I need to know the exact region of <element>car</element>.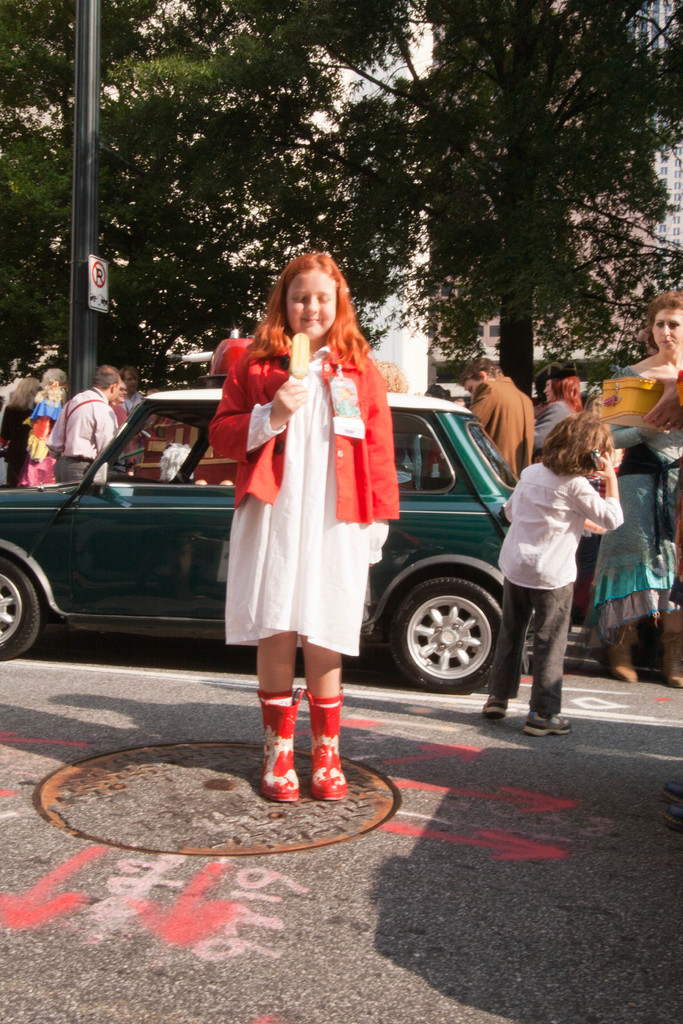
Region: {"left": 0, "top": 388, "right": 536, "bottom": 692}.
